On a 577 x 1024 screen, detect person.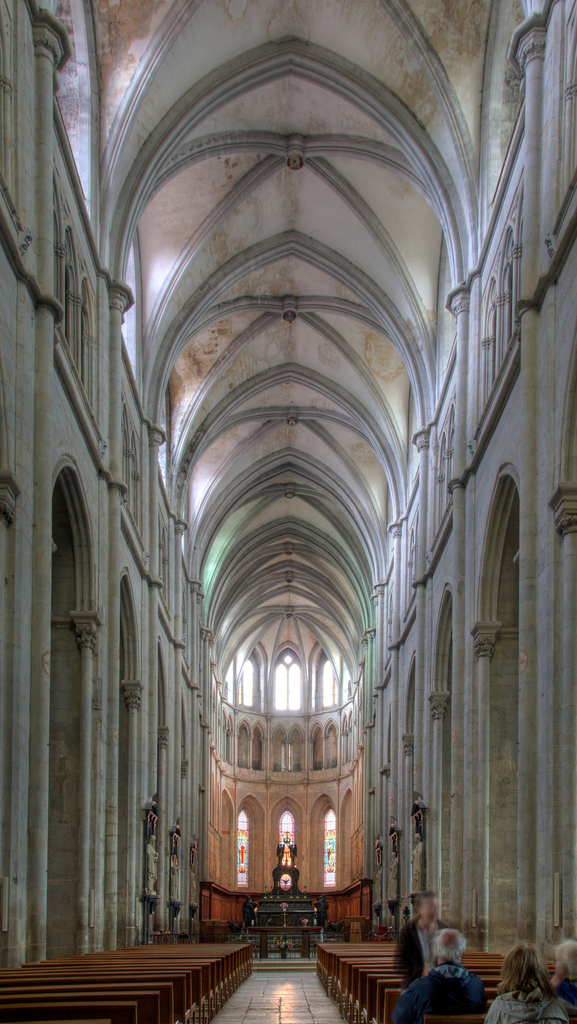
region(392, 895, 448, 986).
